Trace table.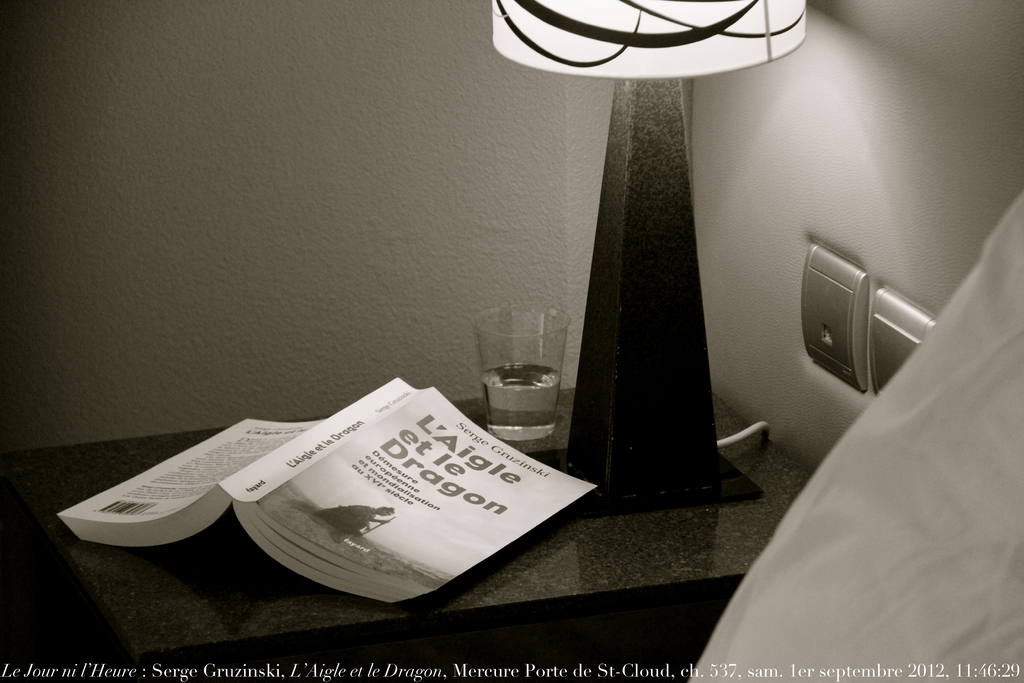
Traced to {"x1": 0, "y1": 379, "x2": 818, "y2": 682}.
